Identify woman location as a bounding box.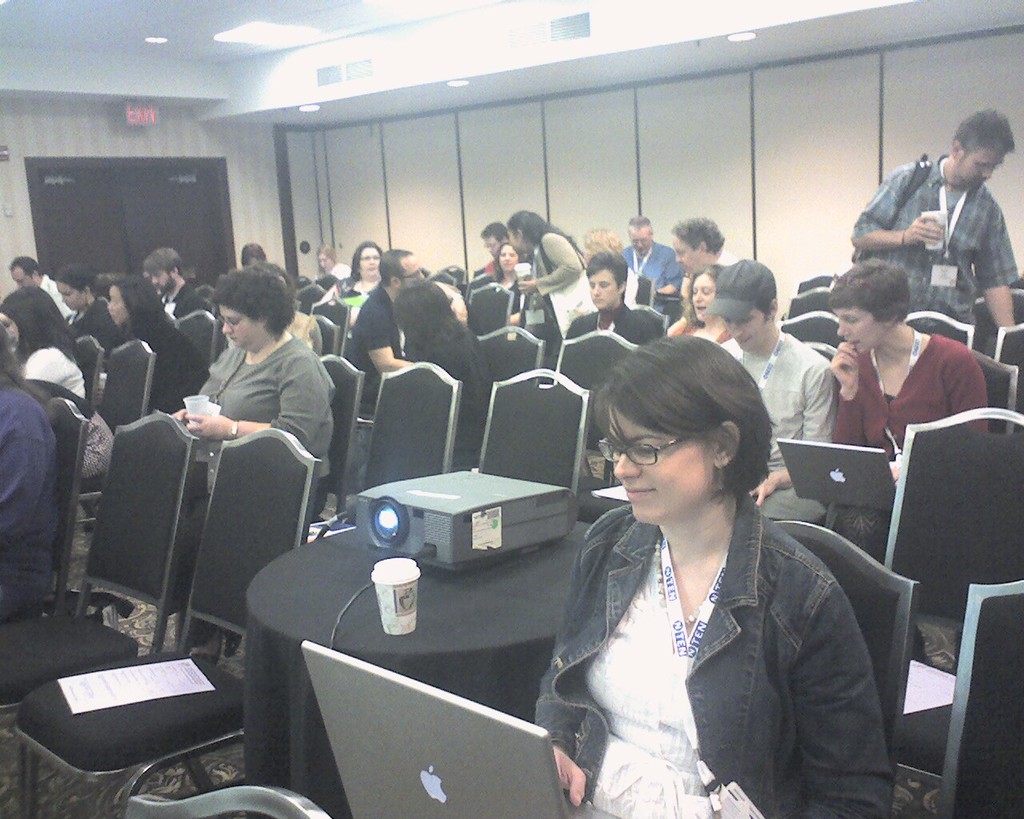
[left=313, top=241, right=390, bottom=296].
